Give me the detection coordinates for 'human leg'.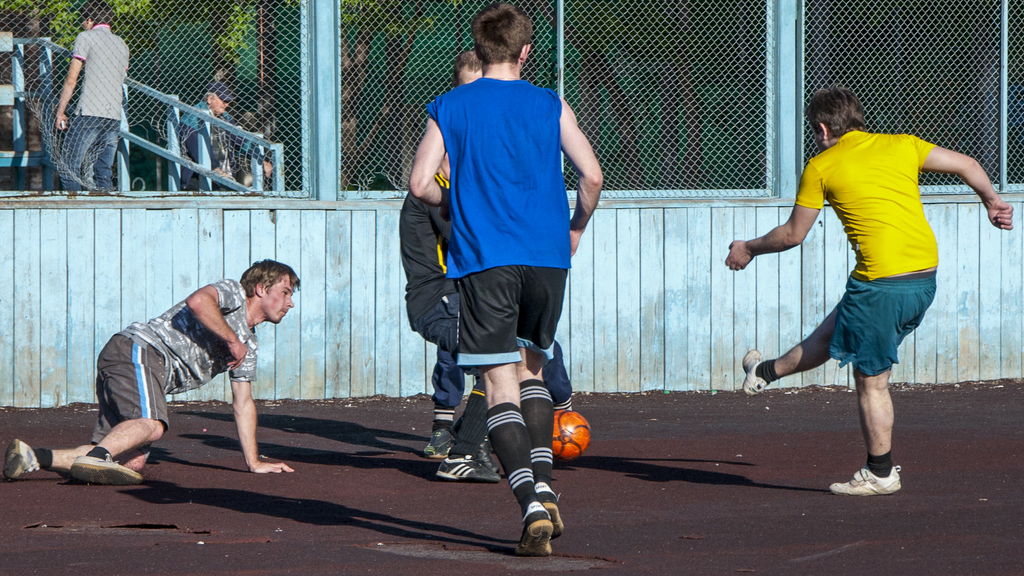
(745,282,854,391).
